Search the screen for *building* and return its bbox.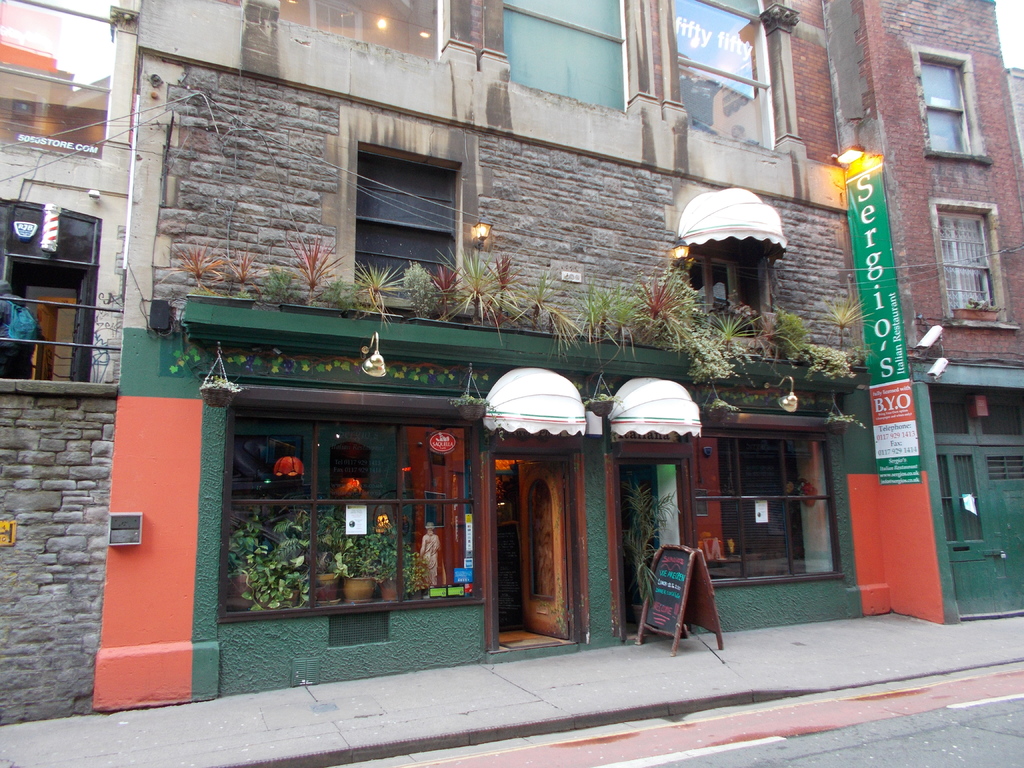
Found: box(92, 0, 959, 710).
